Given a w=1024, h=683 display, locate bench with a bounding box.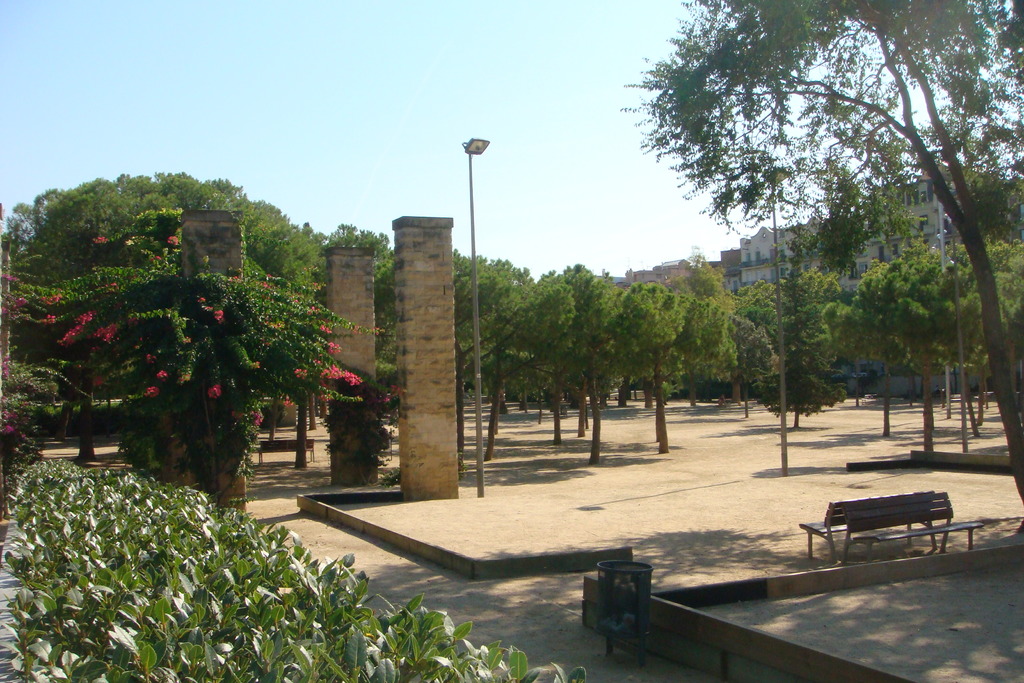
Located: box=[799, 486, 937, 562].
